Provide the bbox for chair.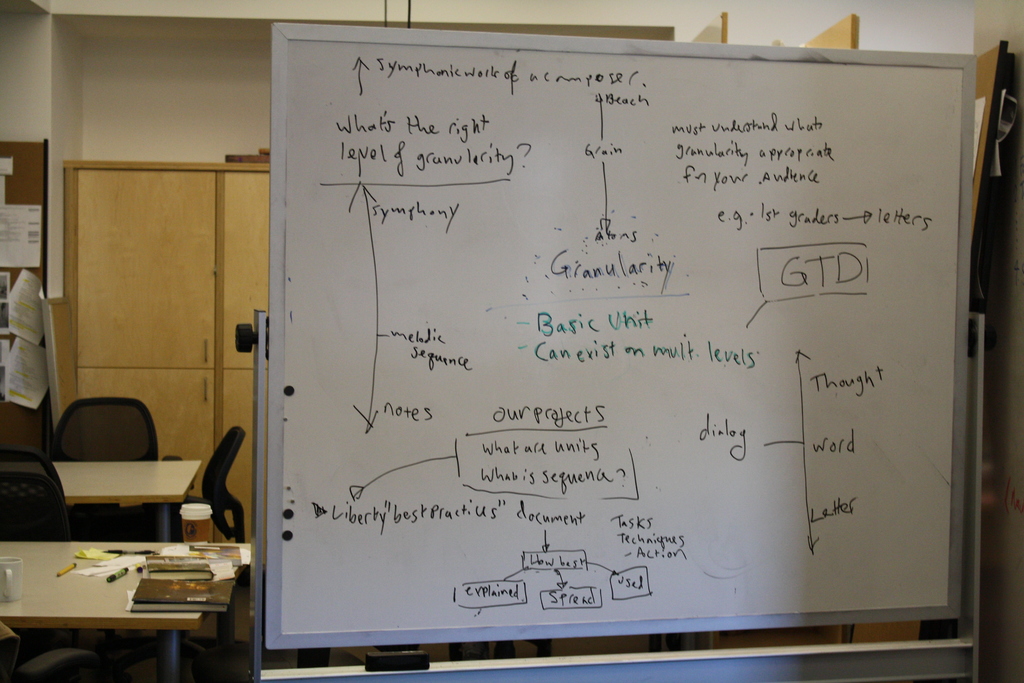
45:397:160:542.
